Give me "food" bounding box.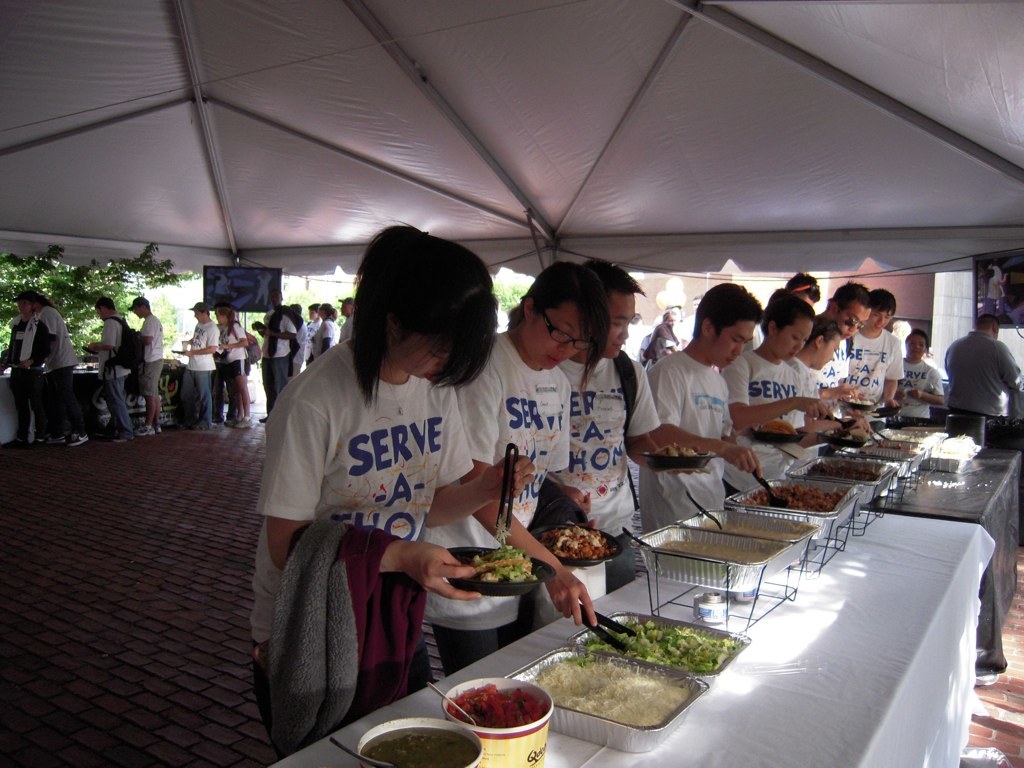
l=429, t=668, r=549, b=747.
